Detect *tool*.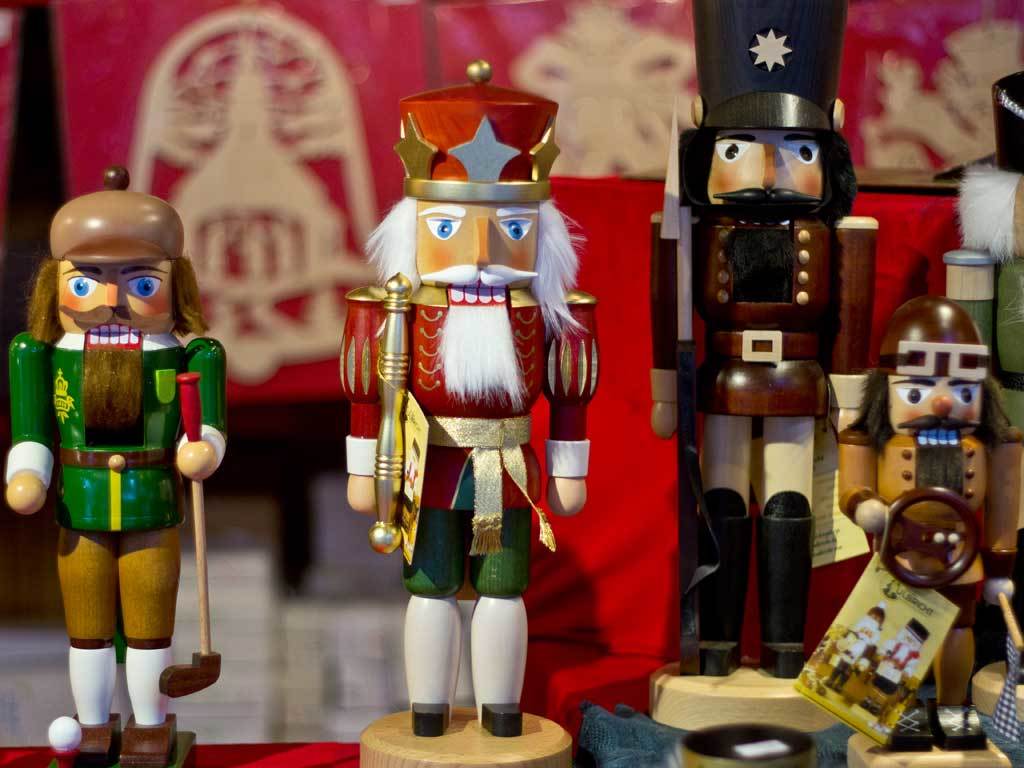
Detected at x1=157 y1=371 x2=216 y2=699.
